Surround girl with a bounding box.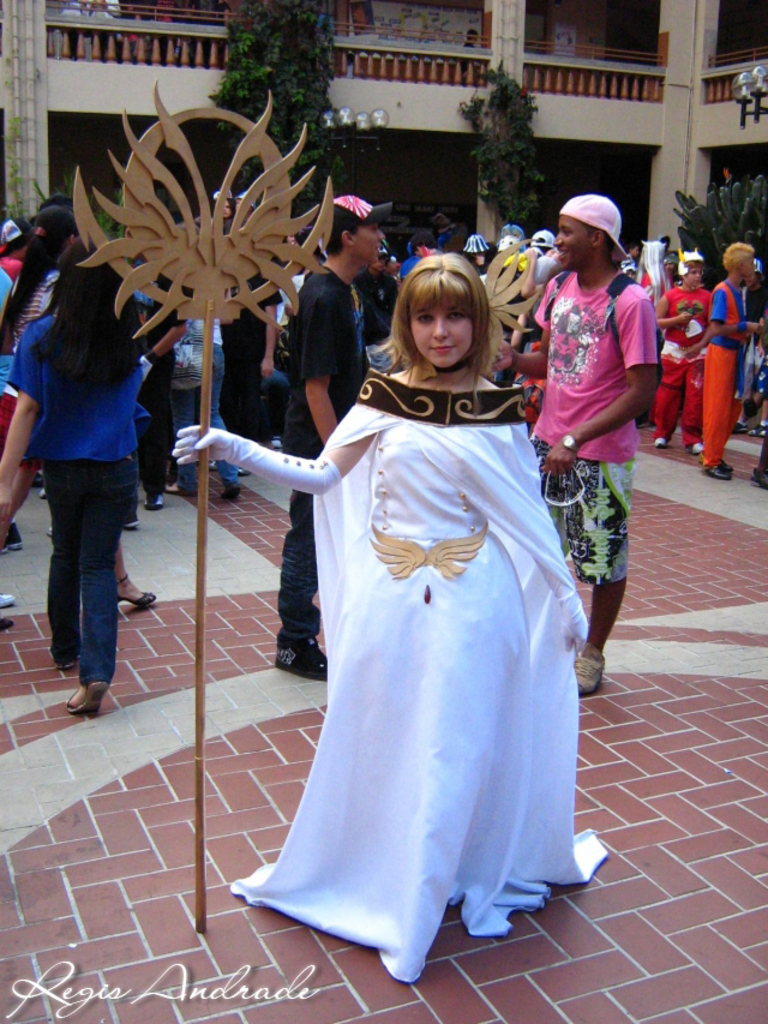
(0,236,149,713).
